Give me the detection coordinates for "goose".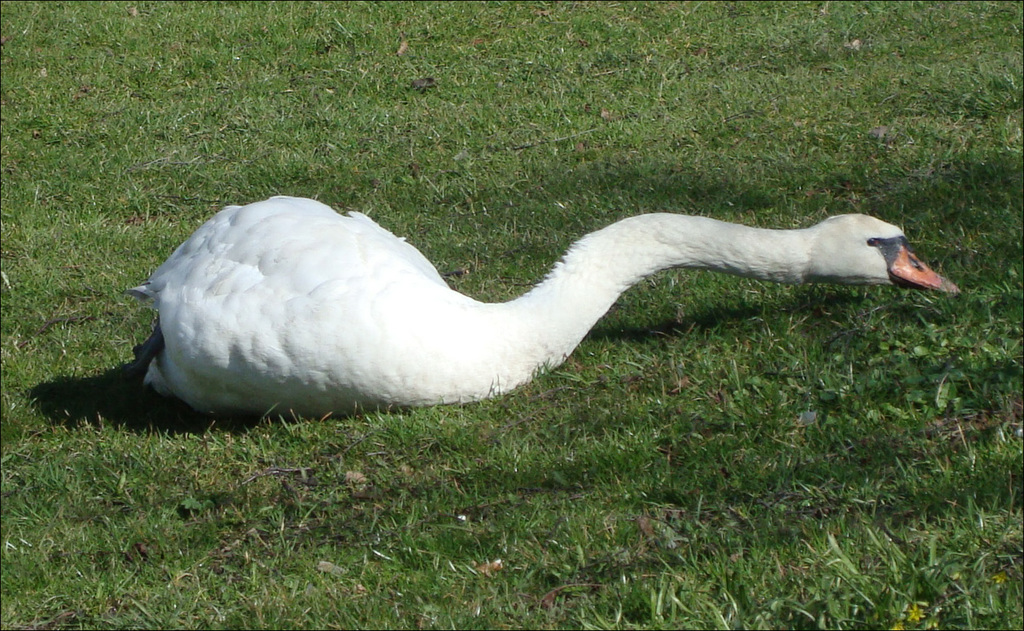
122/212/964/409.
